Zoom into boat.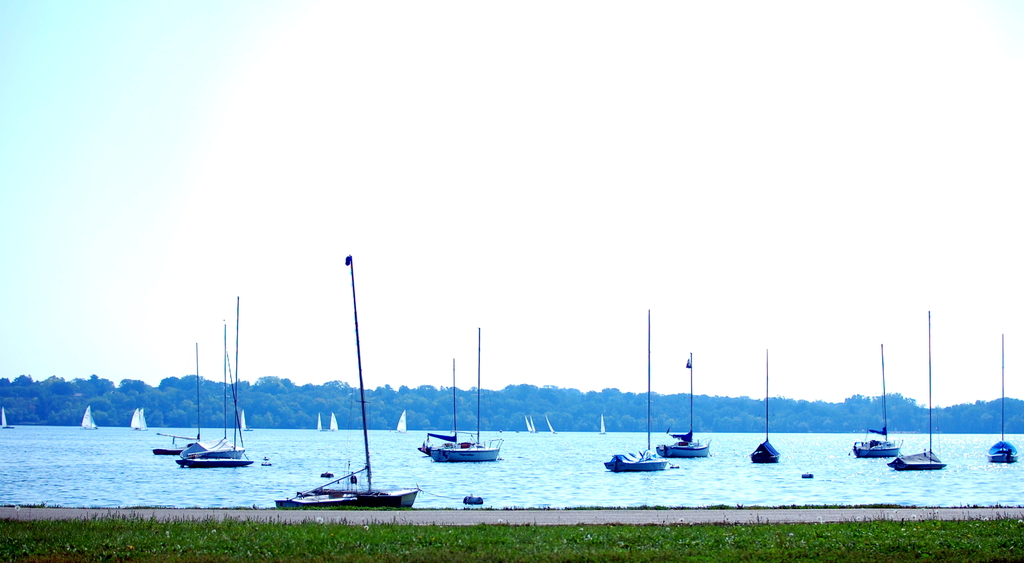
Zoom target: crop(184, 323, 246, 459).
